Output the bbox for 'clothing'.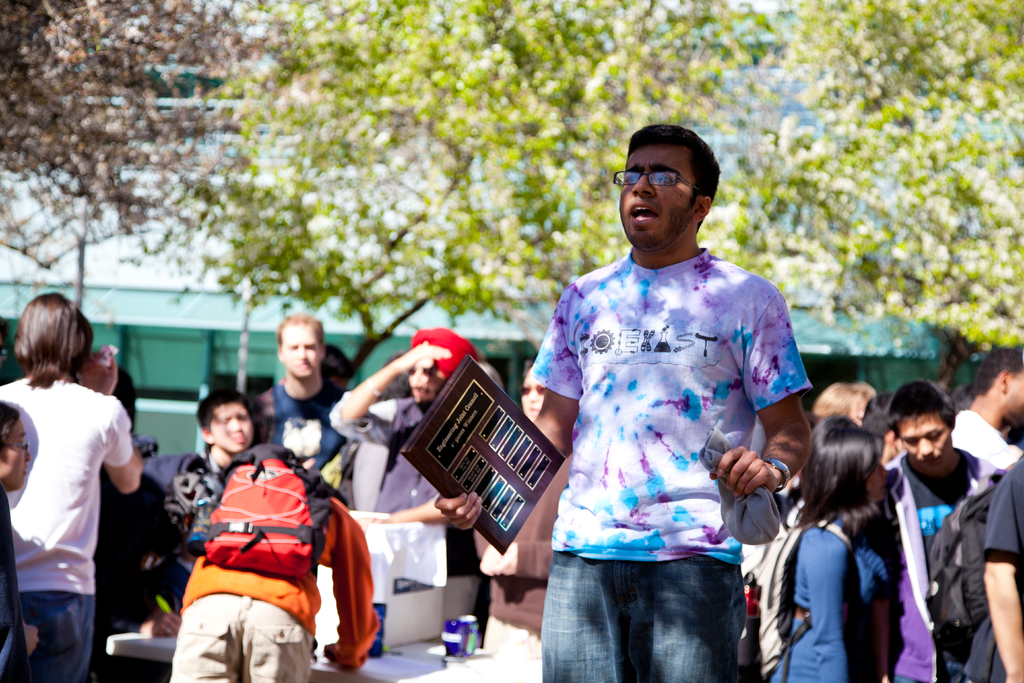
box=[0, 371, 136, 682].
